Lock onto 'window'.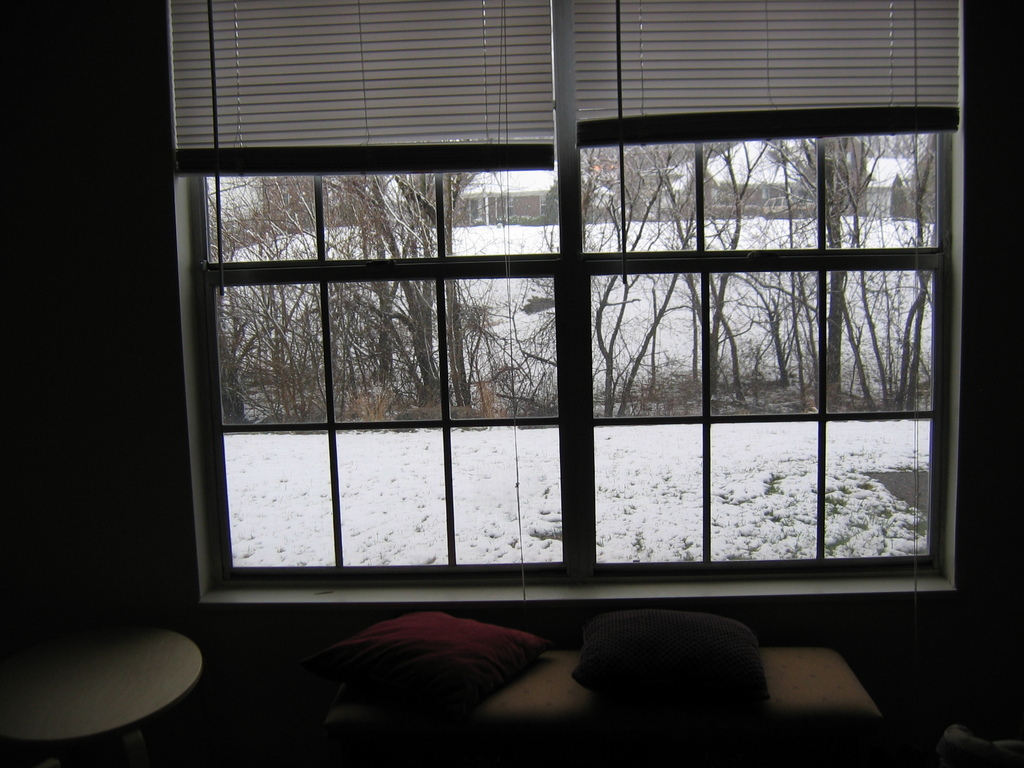
Locked: x1=186, y1=127, x2=952, y2=586.
